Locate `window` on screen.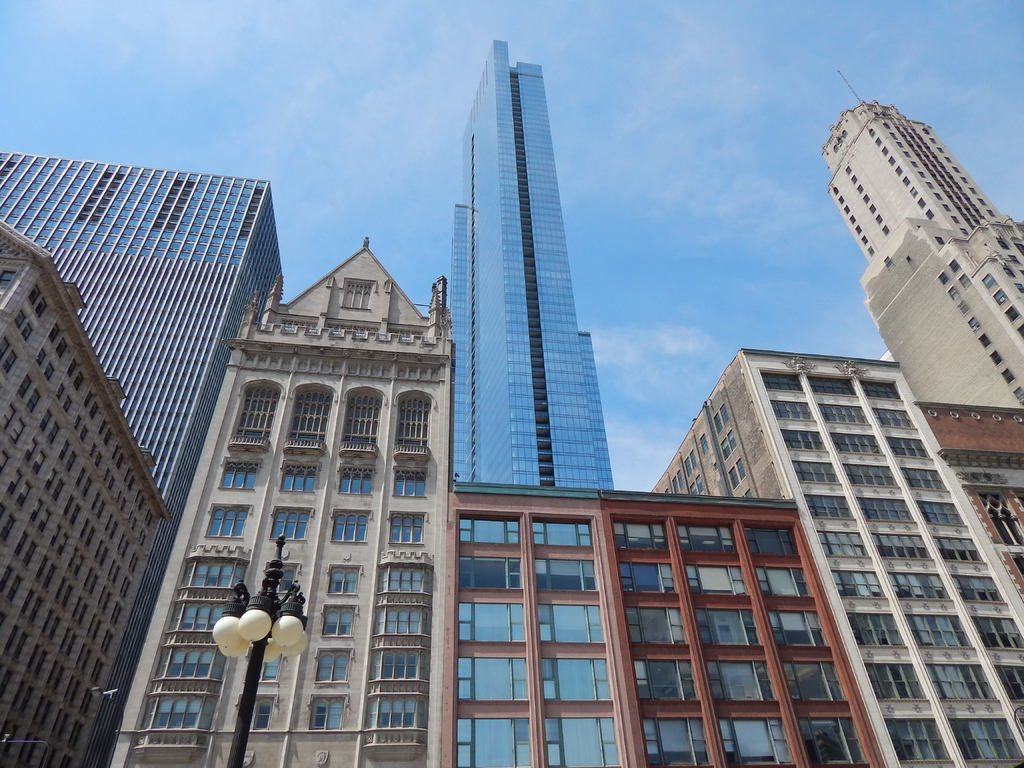
On screen at 387,396,441,457.
